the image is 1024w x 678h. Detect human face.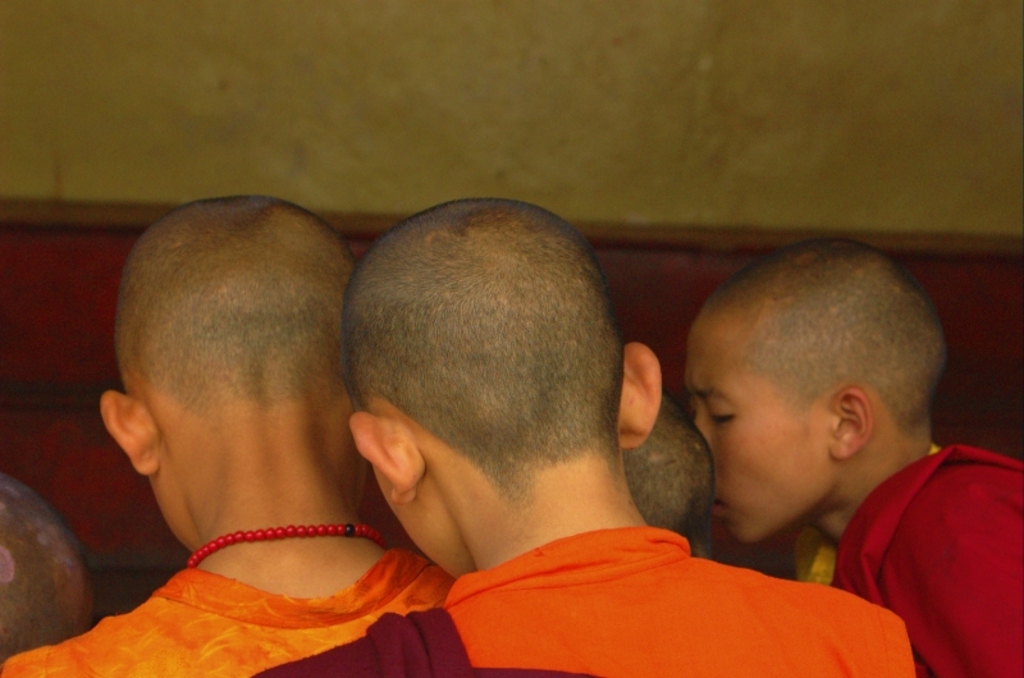
Detection: <bbox>682, 302, 849, 545</bbox>.
